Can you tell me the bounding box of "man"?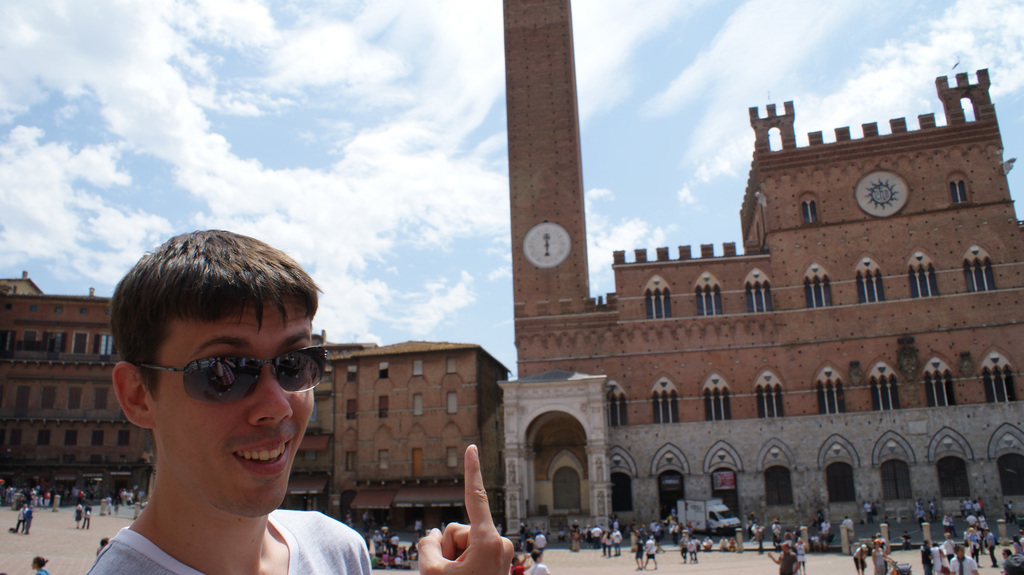
[528,551,552,574].
